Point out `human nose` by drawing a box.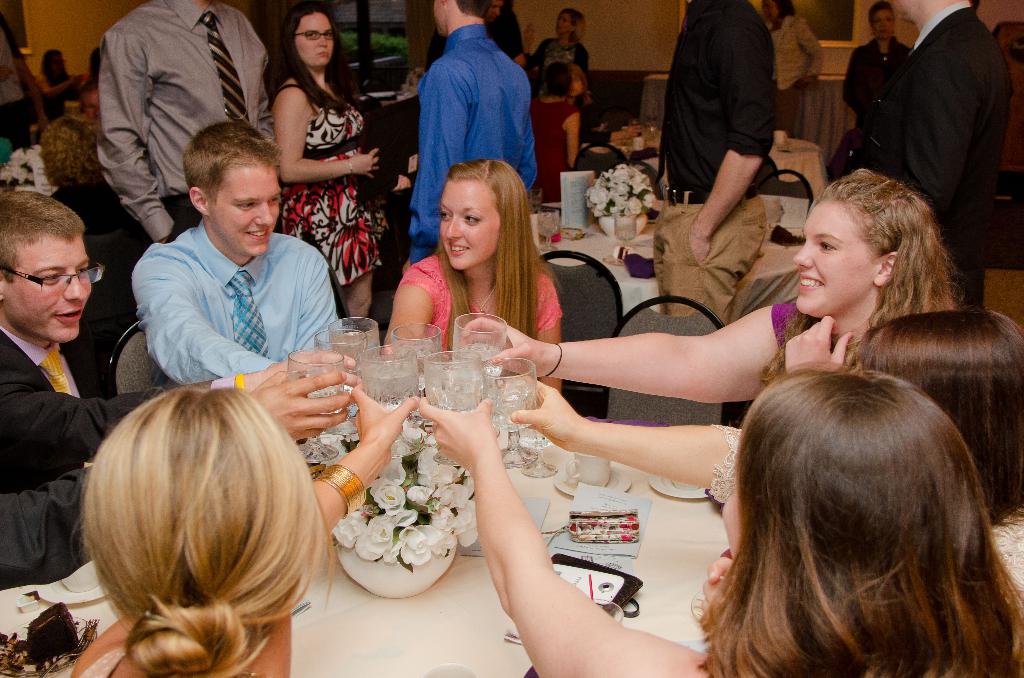
rect(557, 19, 563, 25).
